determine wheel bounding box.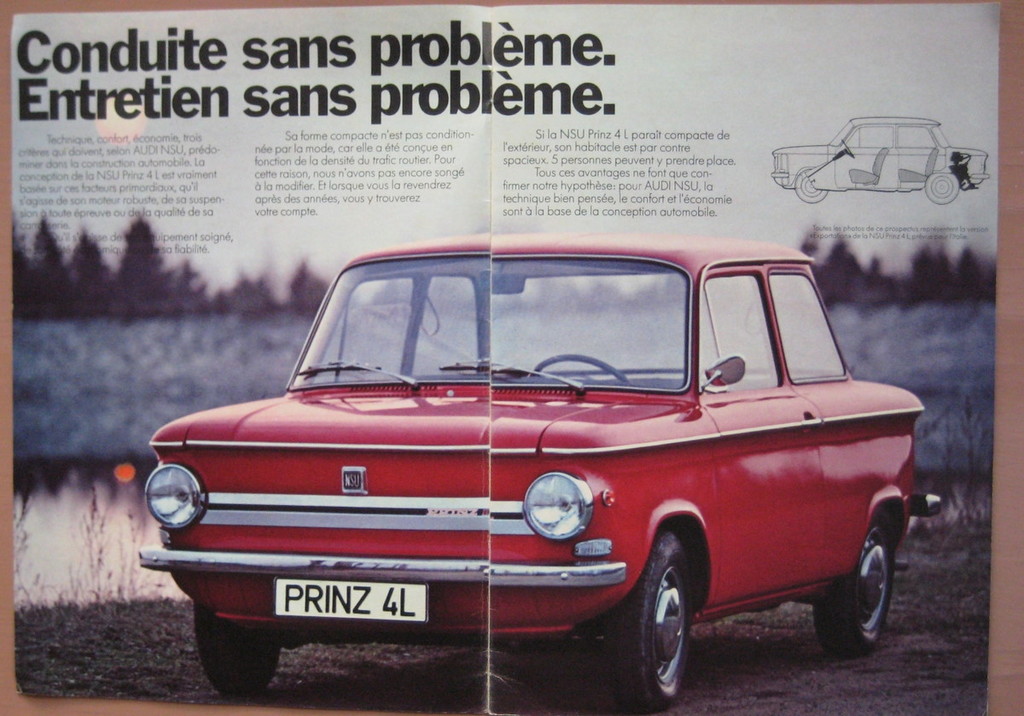
Determined: crop(795, 167, 828, 204).
